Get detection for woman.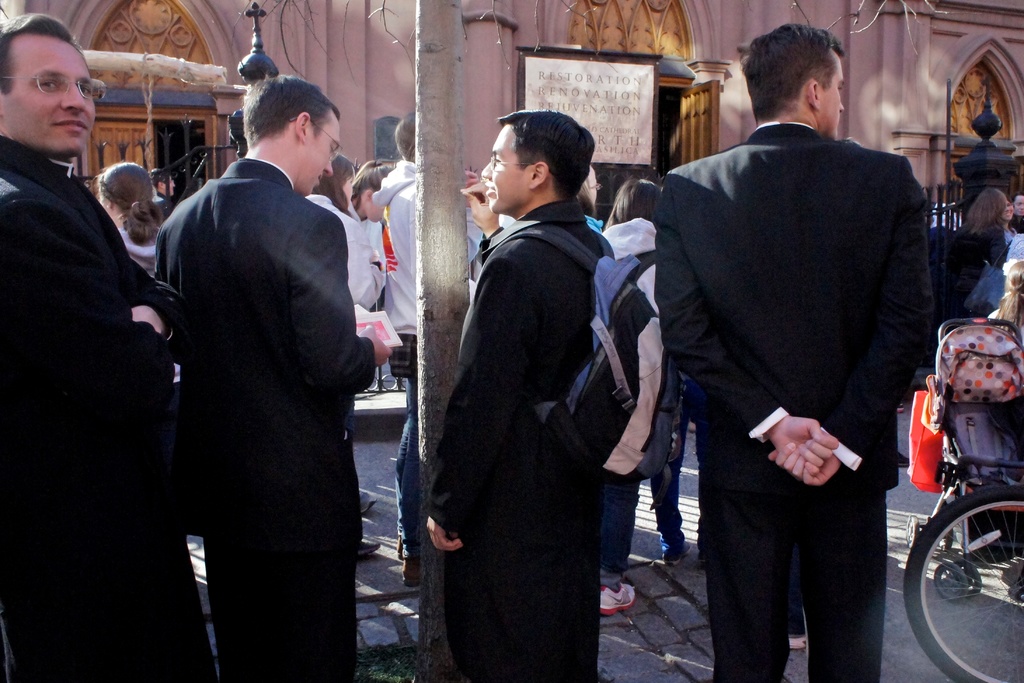
Detection: (302, 155, 380, 559).
